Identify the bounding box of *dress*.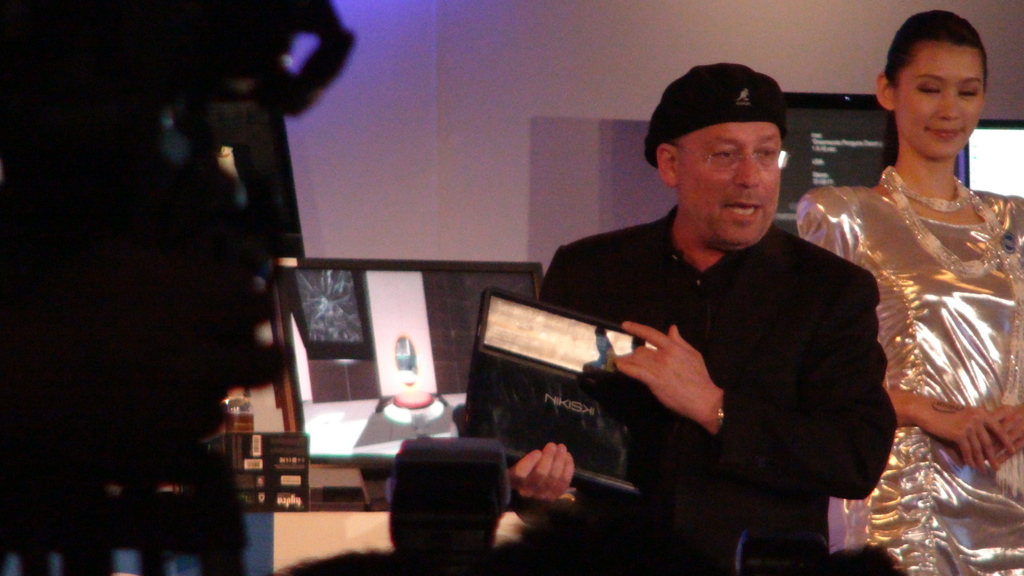
select_region(735, 126, 986, 531).
